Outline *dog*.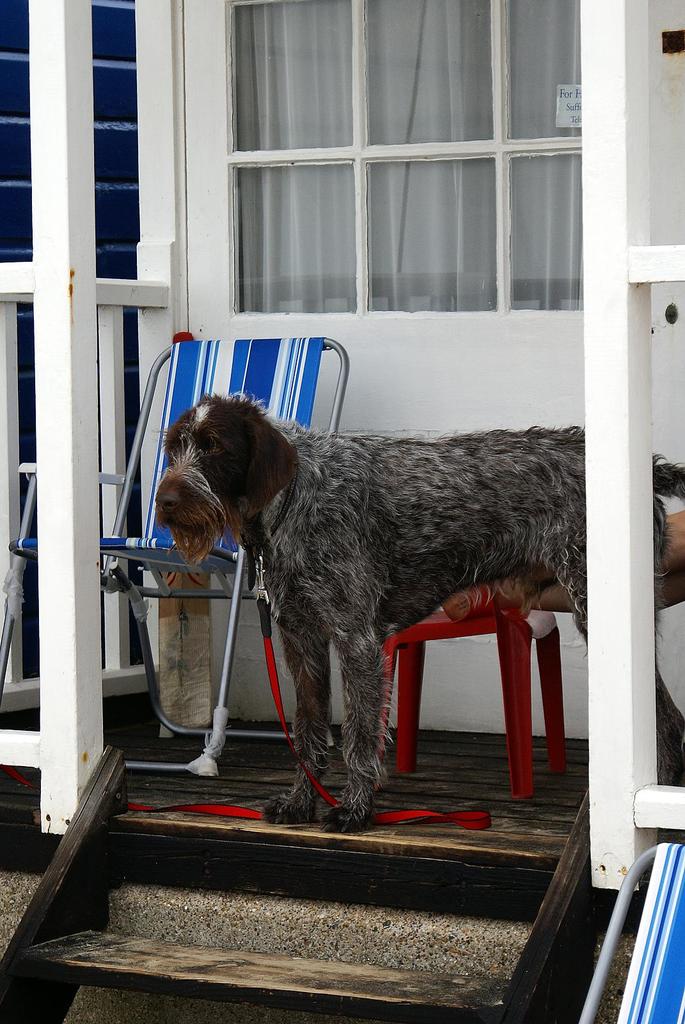
Outline: (left=144, top=382, right=684, bottom=826).
